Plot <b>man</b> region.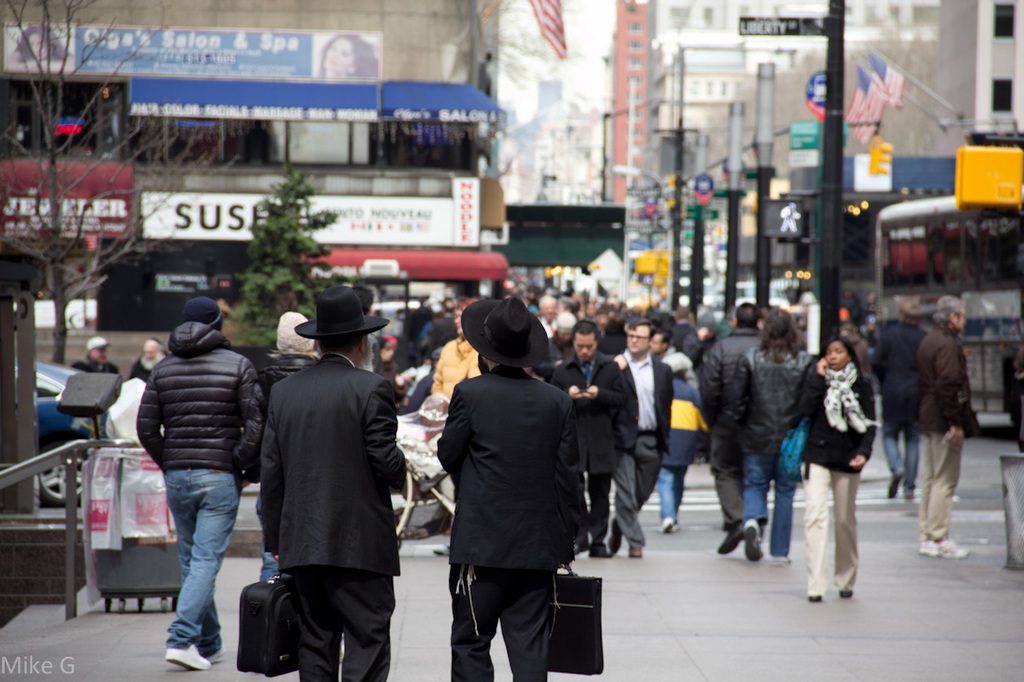
Plotted at <region>907, 293, 973, 554</region>.
